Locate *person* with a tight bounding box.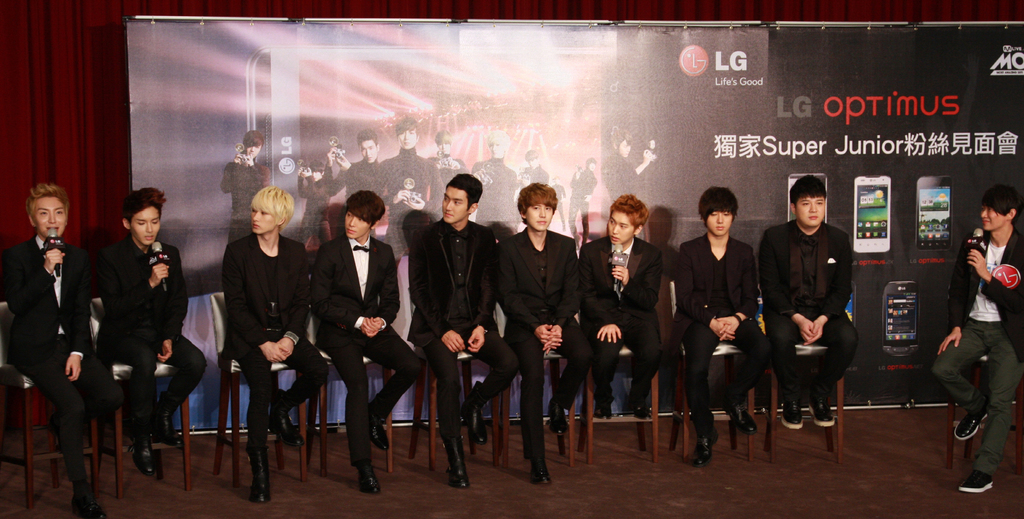
detection(929, 179, 1023, 496).
